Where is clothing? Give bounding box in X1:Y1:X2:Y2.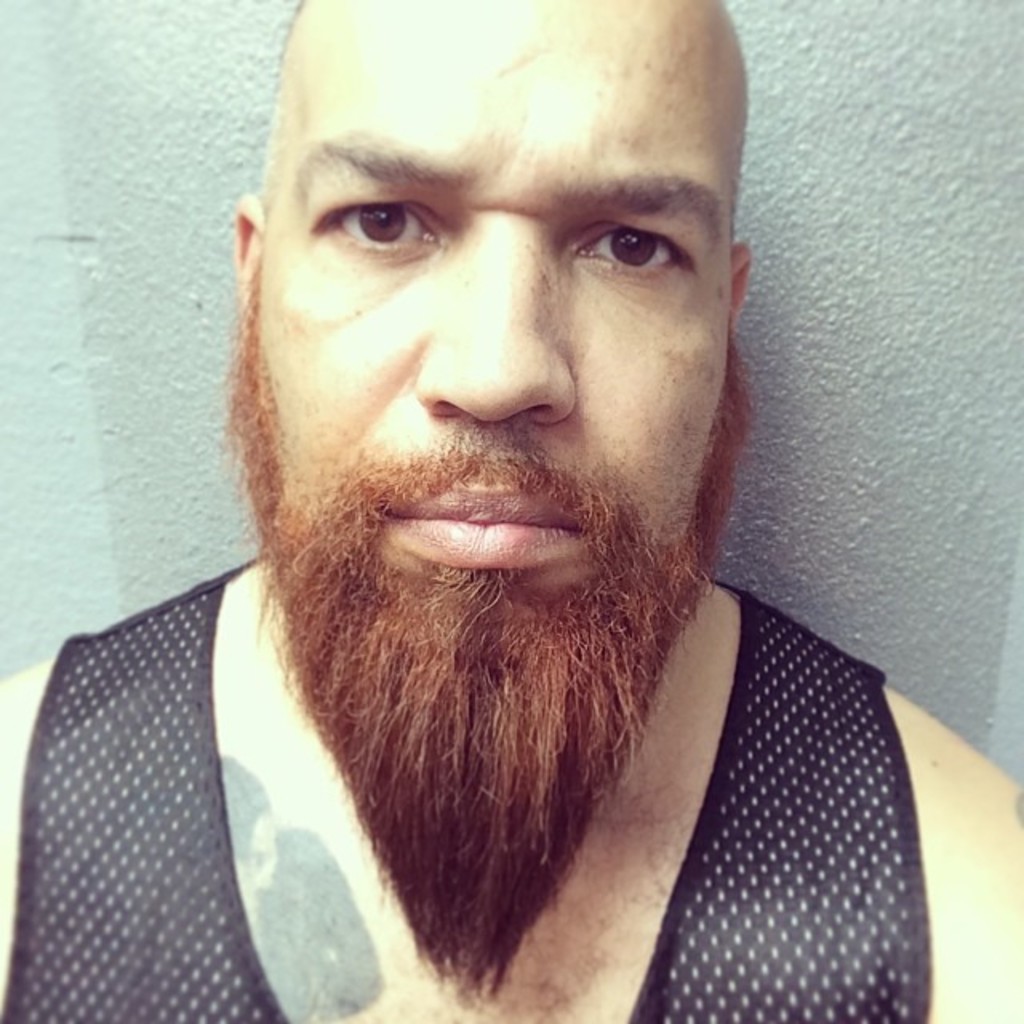
141:571:1008:1018.
